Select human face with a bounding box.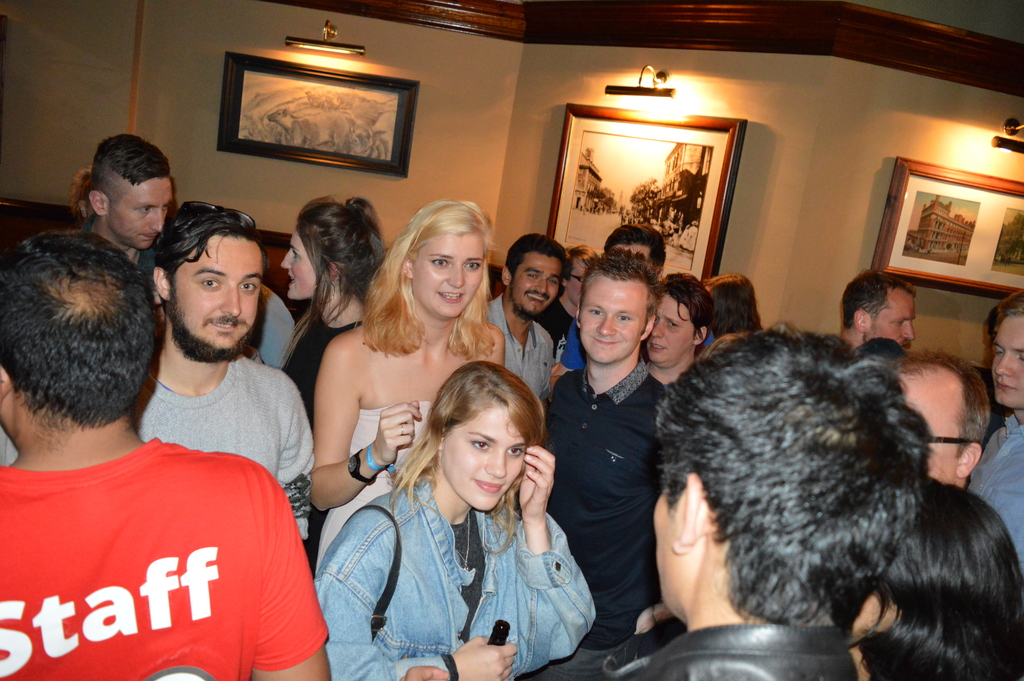
l=909, t=373, r=961, b=484.
